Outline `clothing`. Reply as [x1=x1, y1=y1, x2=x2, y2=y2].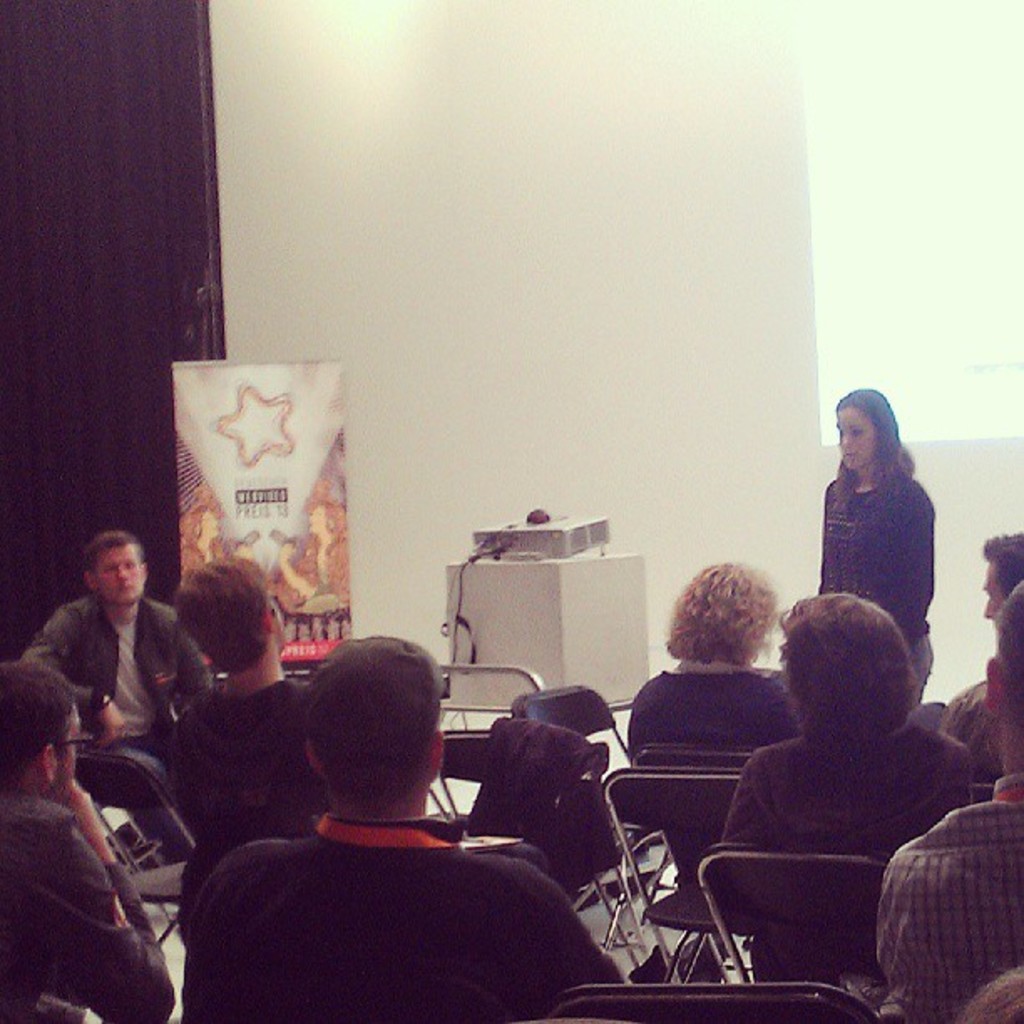
[x1=632, y1=671, x2=783, y2=745].
